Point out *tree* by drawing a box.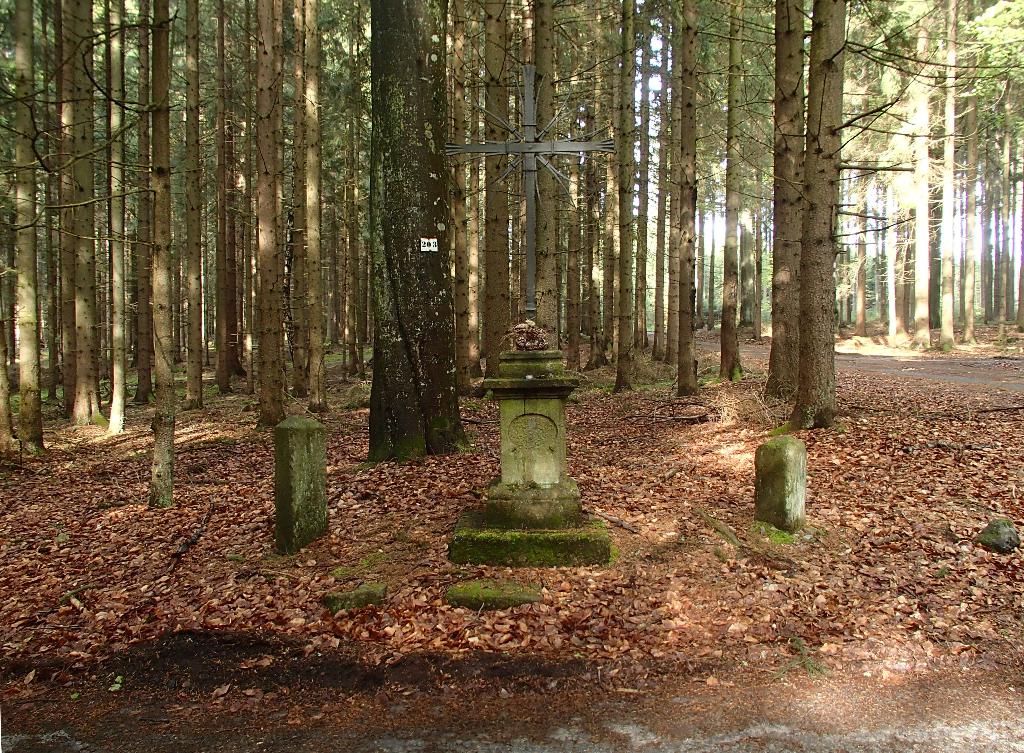
select_region(2, 0, 32, 448).
